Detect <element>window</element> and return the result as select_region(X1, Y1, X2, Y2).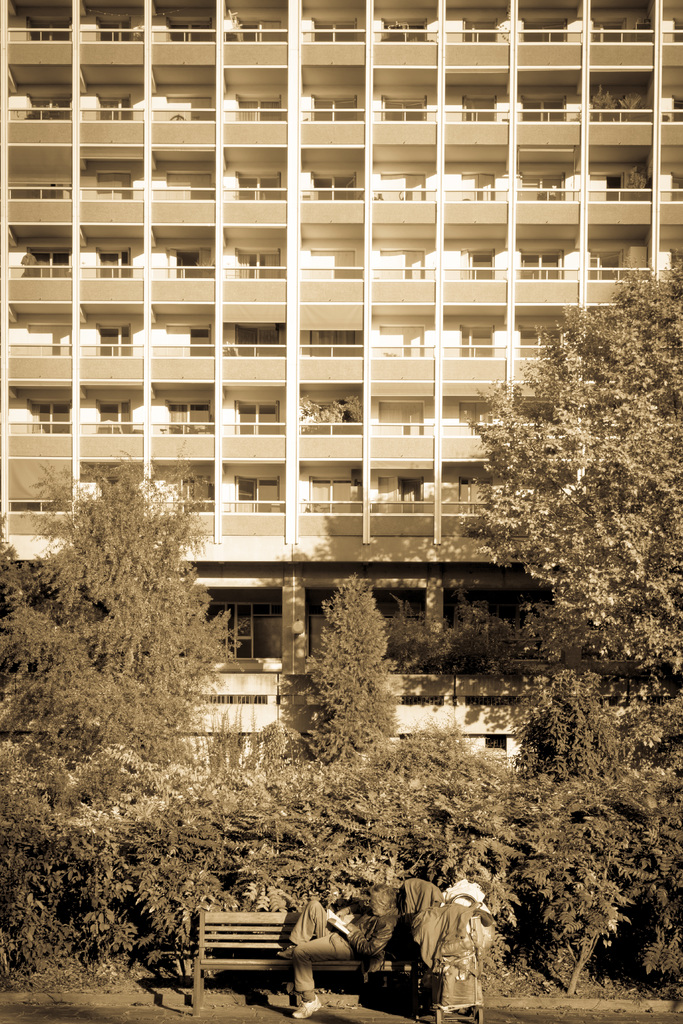
select_region(213, 587, 291, 664).
